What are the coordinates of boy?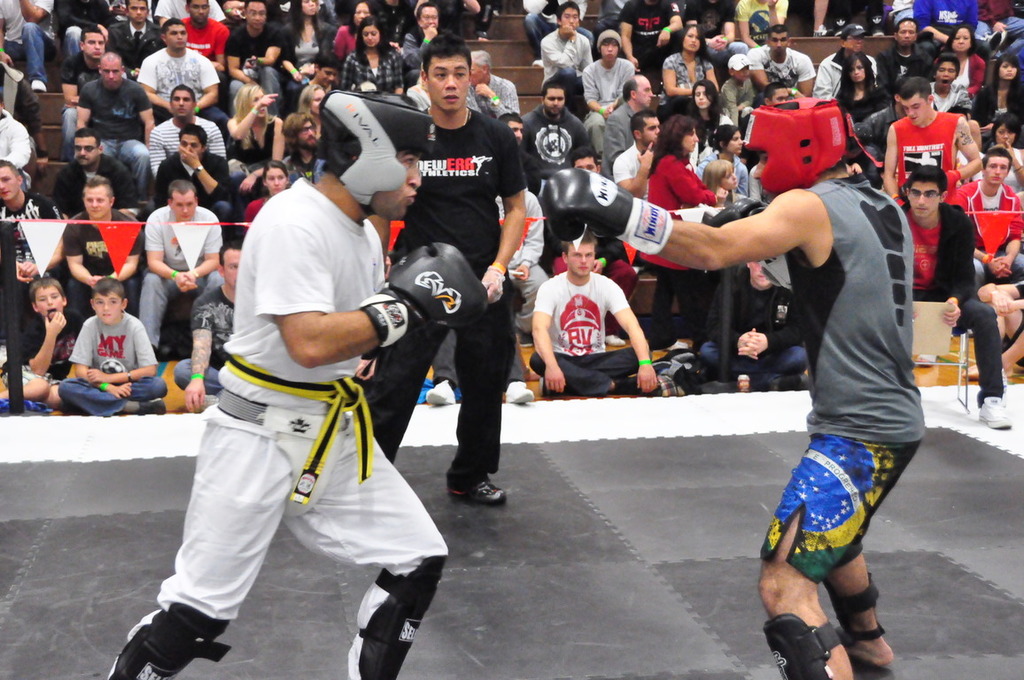
[58, 279, 168, 414].
